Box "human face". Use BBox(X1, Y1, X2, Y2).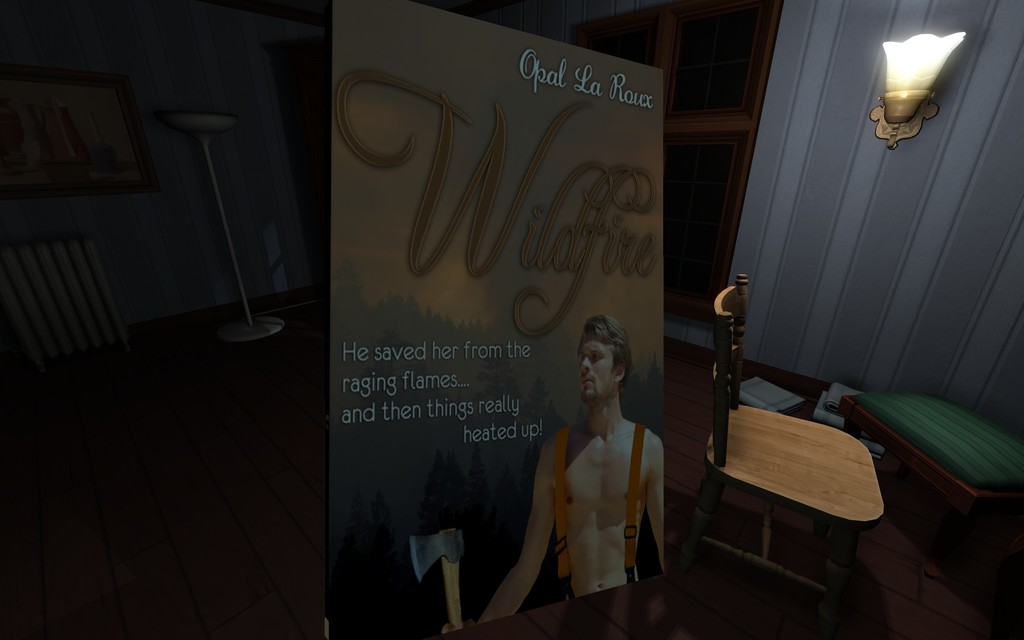
BBox(580, 337, 612, 397).
